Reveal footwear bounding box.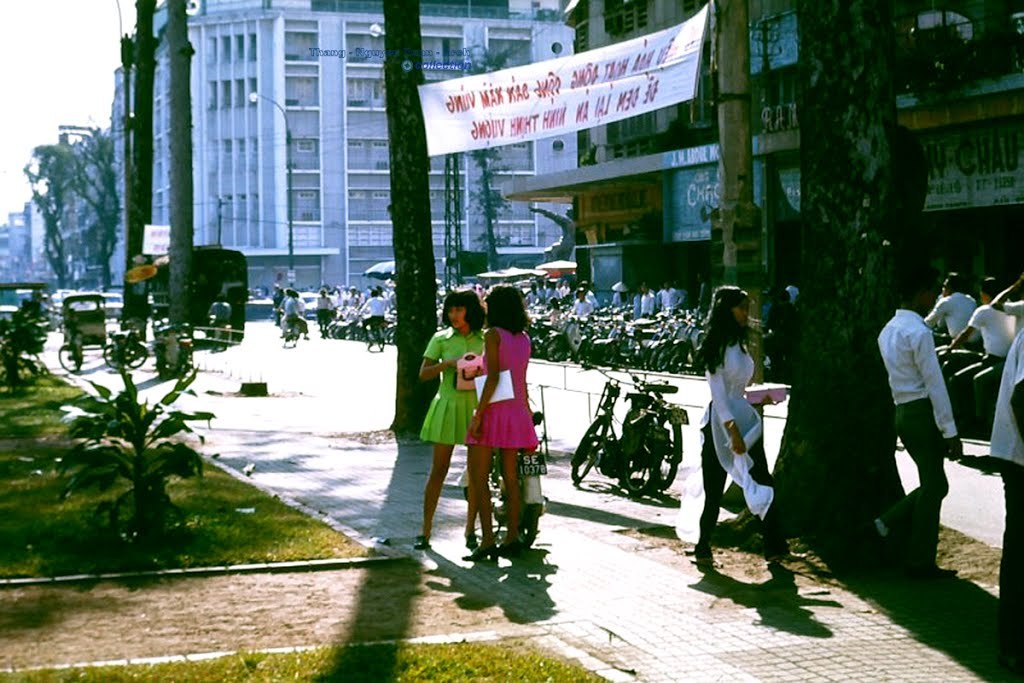
Revealed: <box>913,564,961,583</box>.
